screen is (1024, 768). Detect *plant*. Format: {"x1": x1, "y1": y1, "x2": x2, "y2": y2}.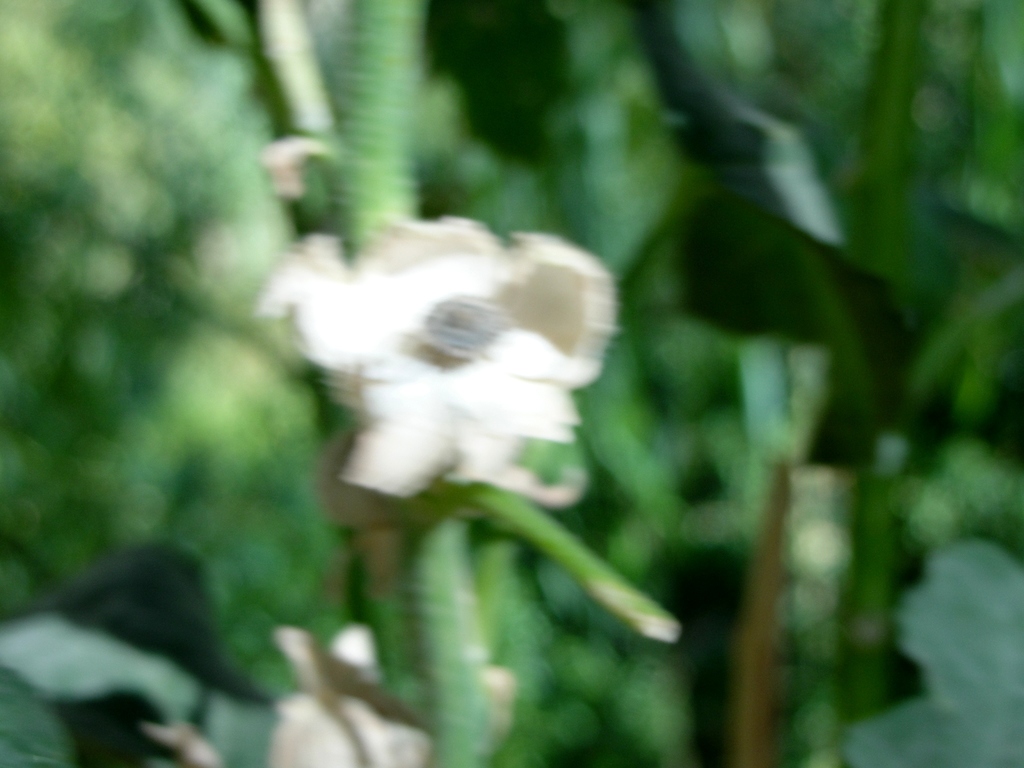
{"x1": 0, "y1": 0, "x2": 1023, "y2": 767}.
